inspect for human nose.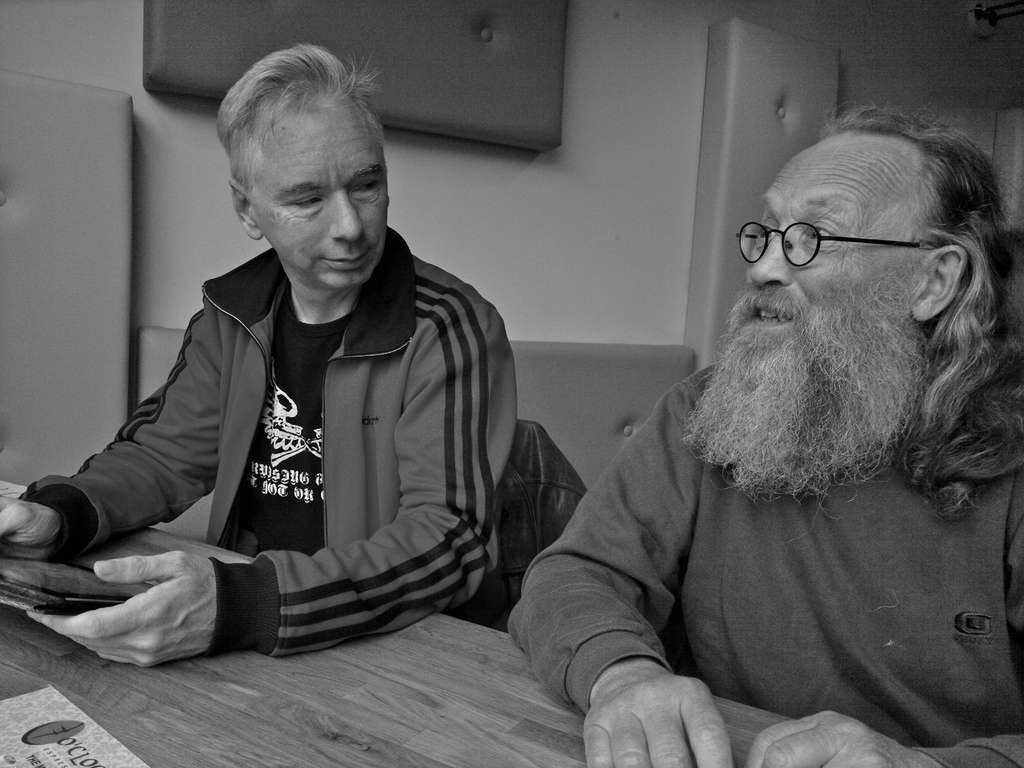
Inspection: <box>751,229,791,286</box>.
